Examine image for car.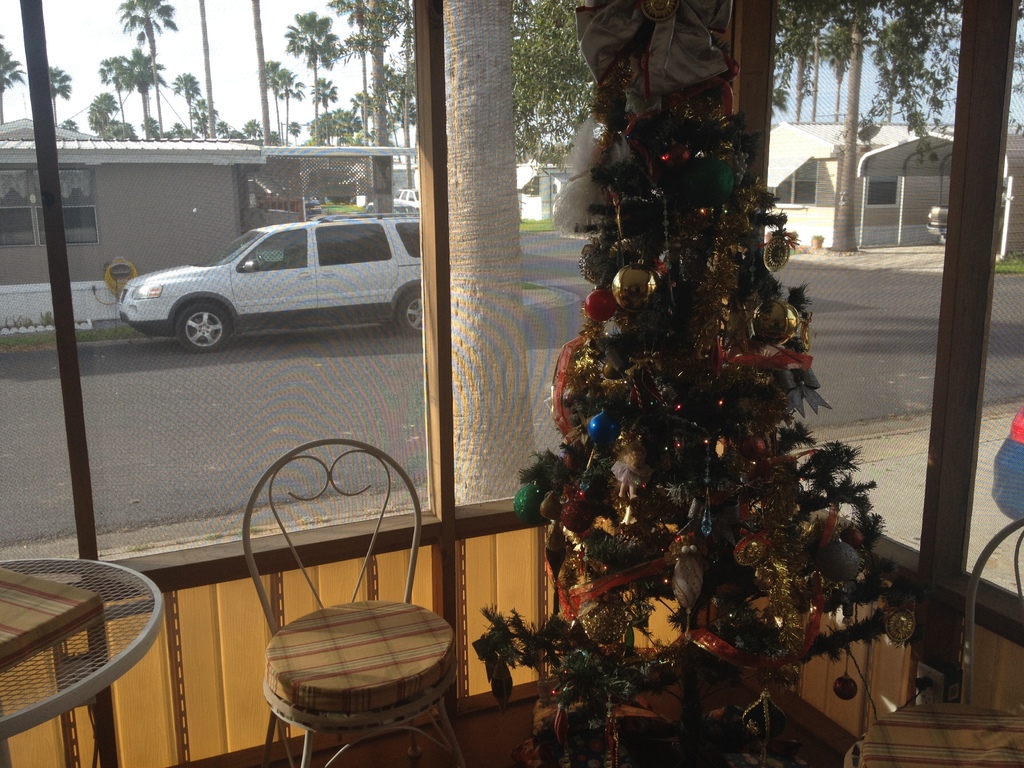
Examination result: {"x1": 365, "y1": 203, "x2": 418, "y2": 216}.
